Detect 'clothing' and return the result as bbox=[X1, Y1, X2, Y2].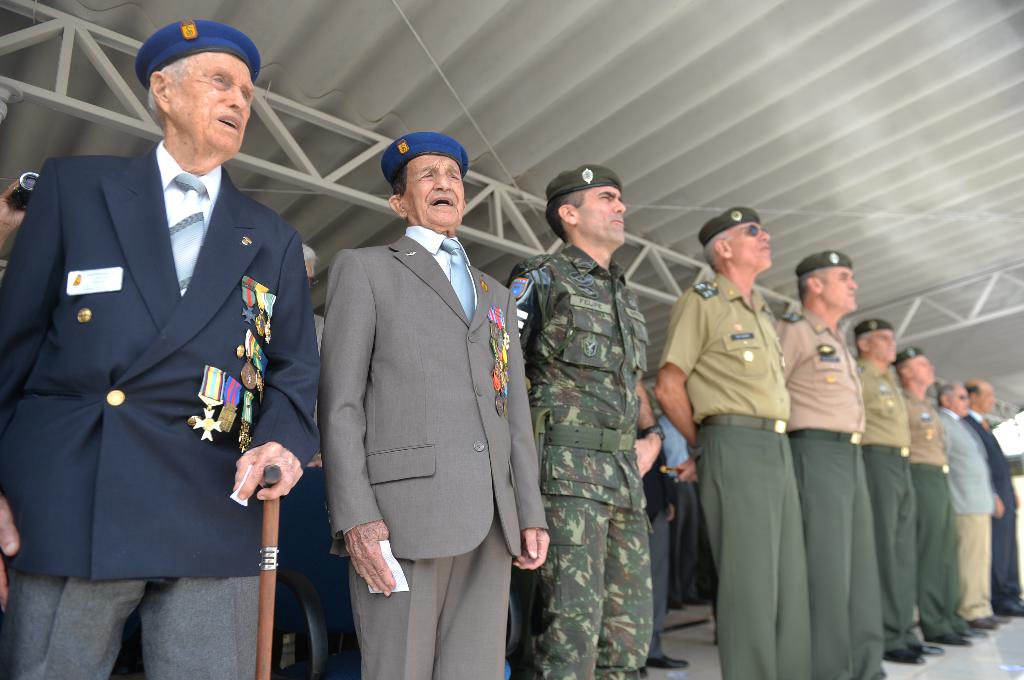
bbox=[875, 457, 925, 663].
